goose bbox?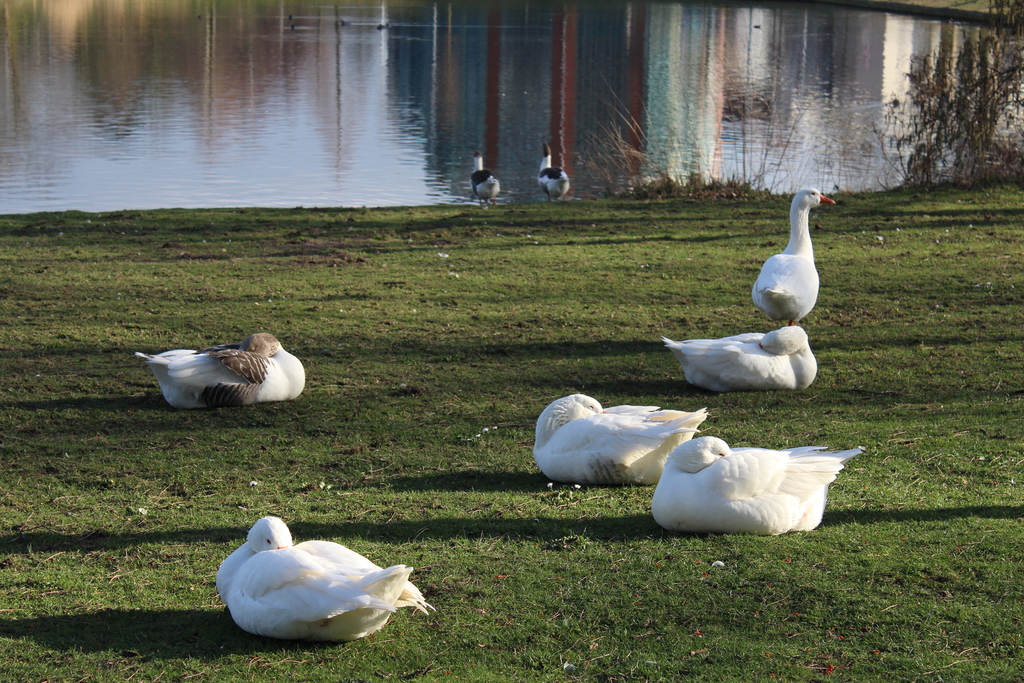
l=657, t=325, r=819, b=393
